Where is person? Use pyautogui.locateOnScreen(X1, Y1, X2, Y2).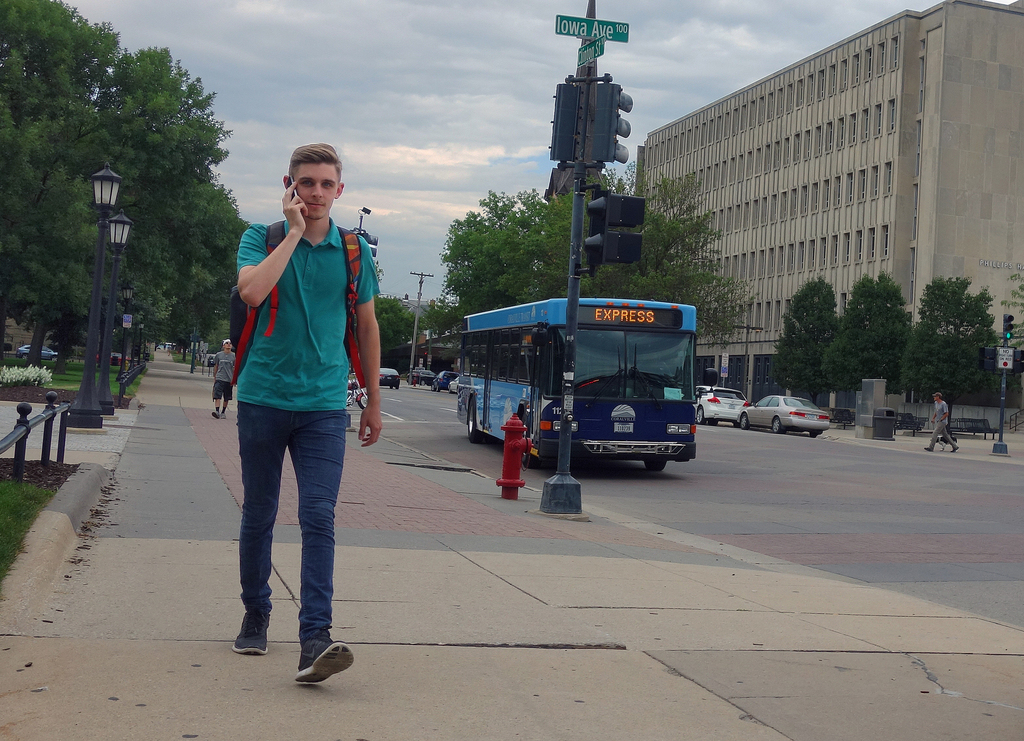
pyautogui.locateOnScreen(234, 142, 385, 683).
